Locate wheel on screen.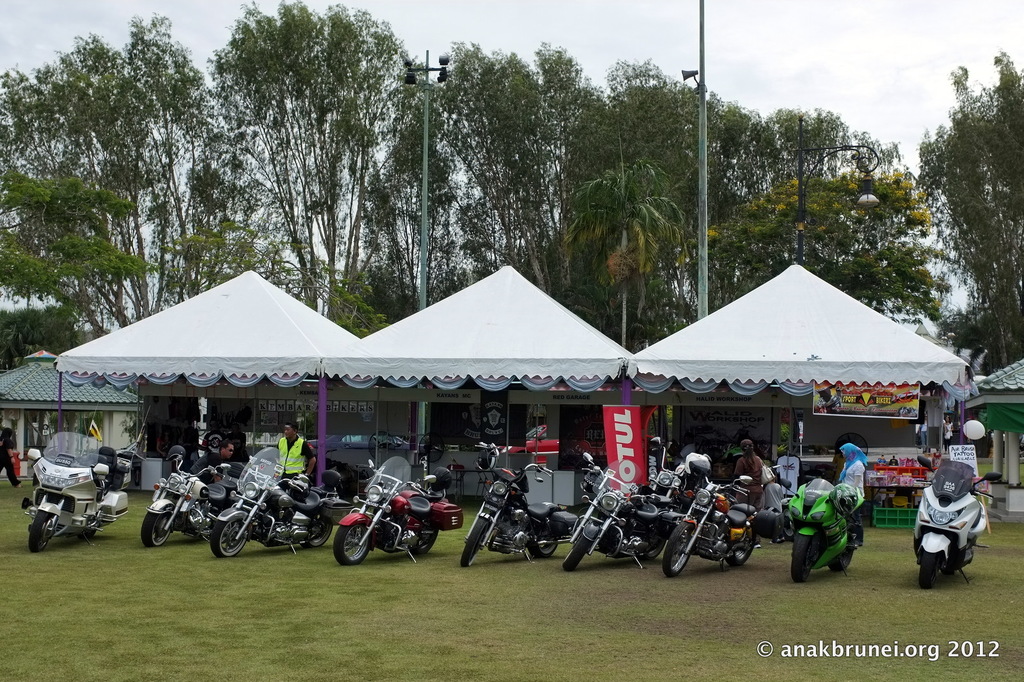
On screen at (left=791, top=533, right=817, bottom=578).
